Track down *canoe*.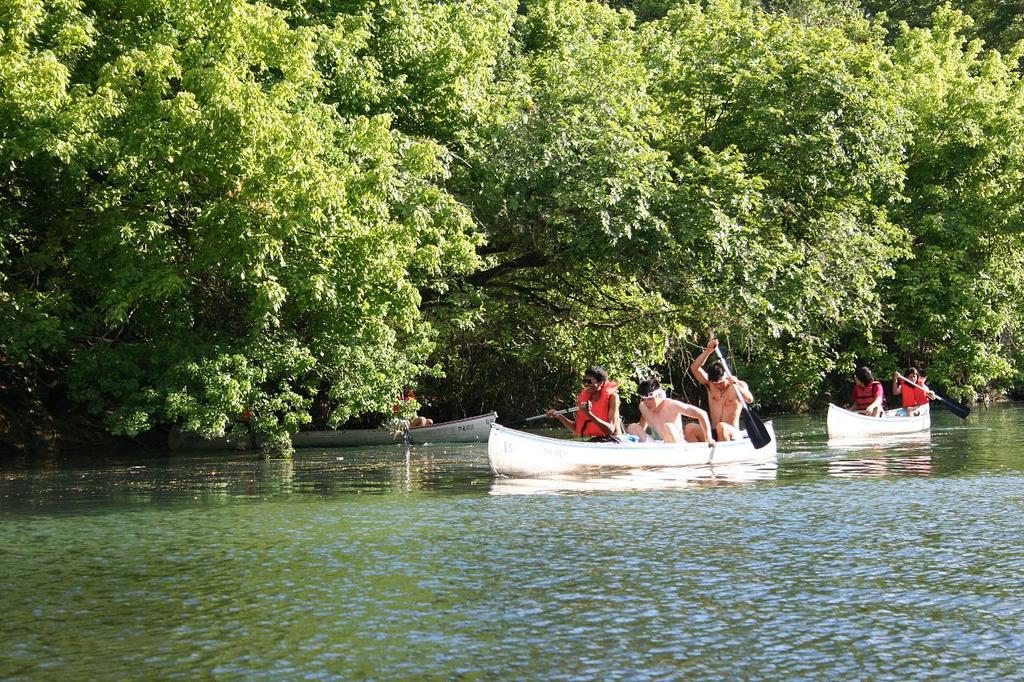
Tracked to rect(828, 397, 934, 437).
